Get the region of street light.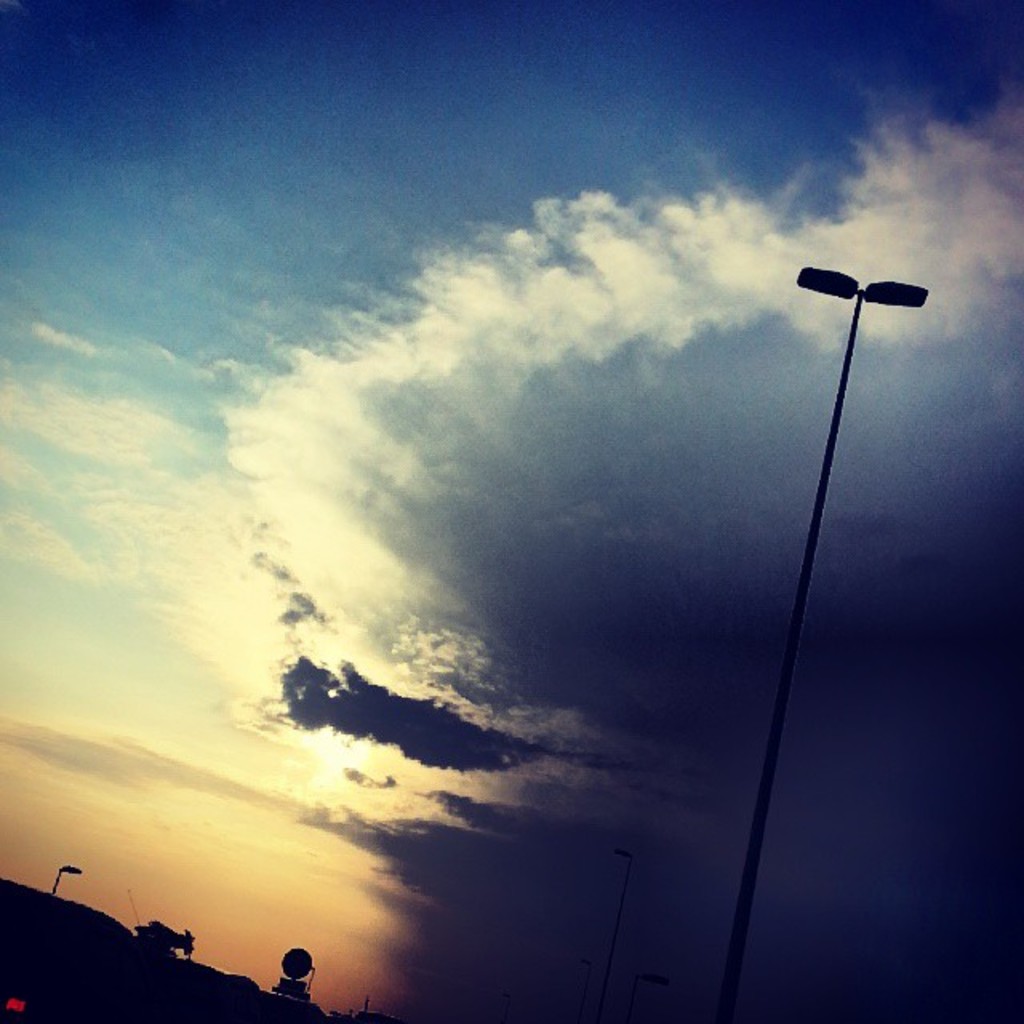
bbox=(40, 853, 88, 891).
